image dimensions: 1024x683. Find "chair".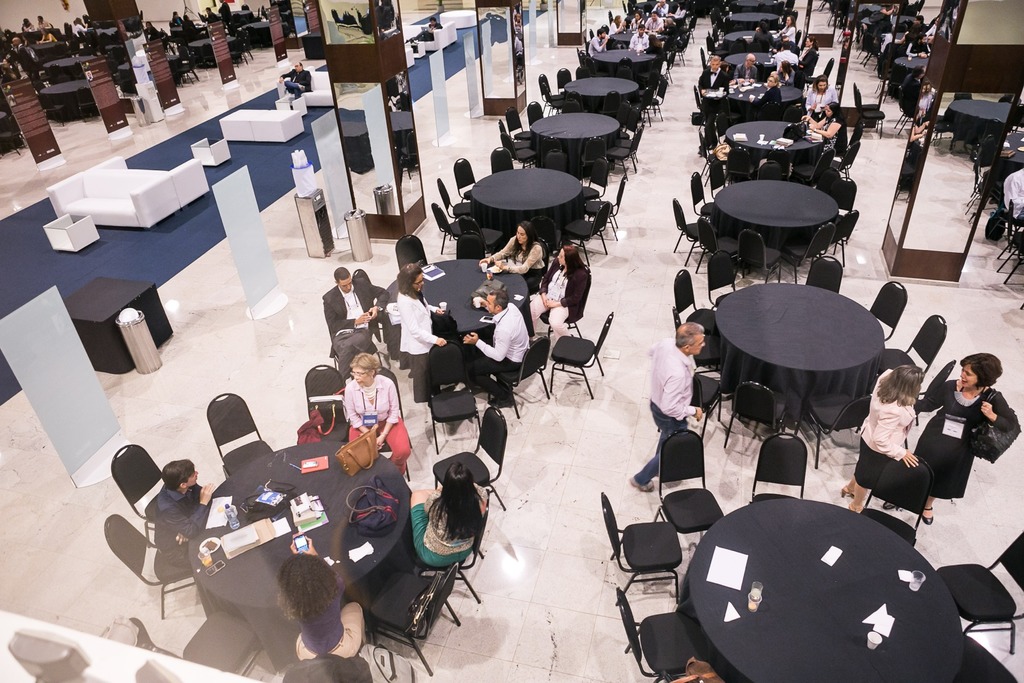
<region>657, 426, 720, 526</region>.
